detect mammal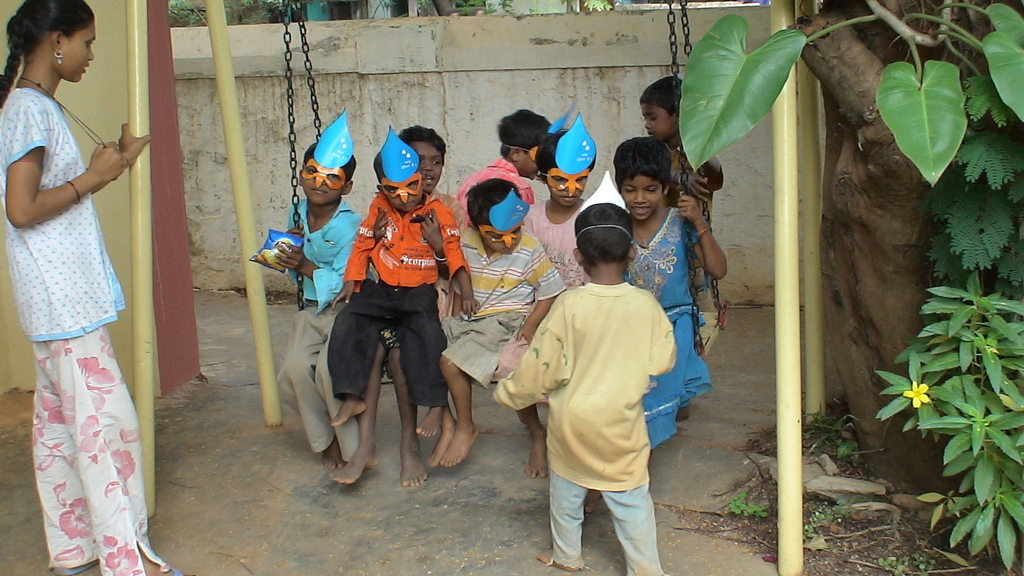
[left=426, top=178, right=570, bottom=464]
